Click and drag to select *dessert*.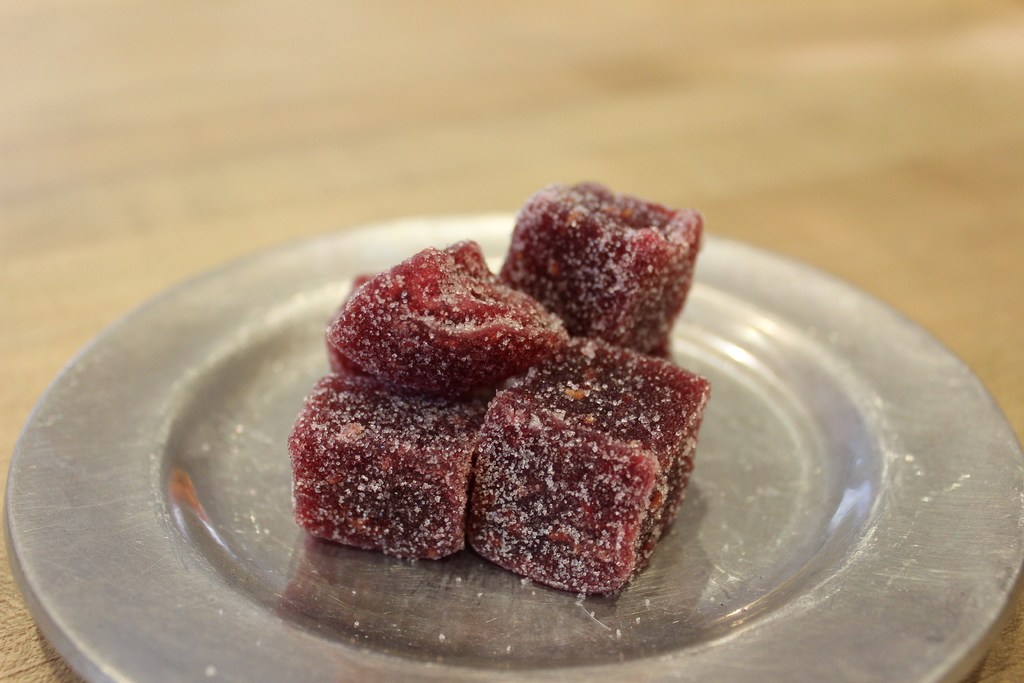
Selection: [458, 345, 702, 603].
